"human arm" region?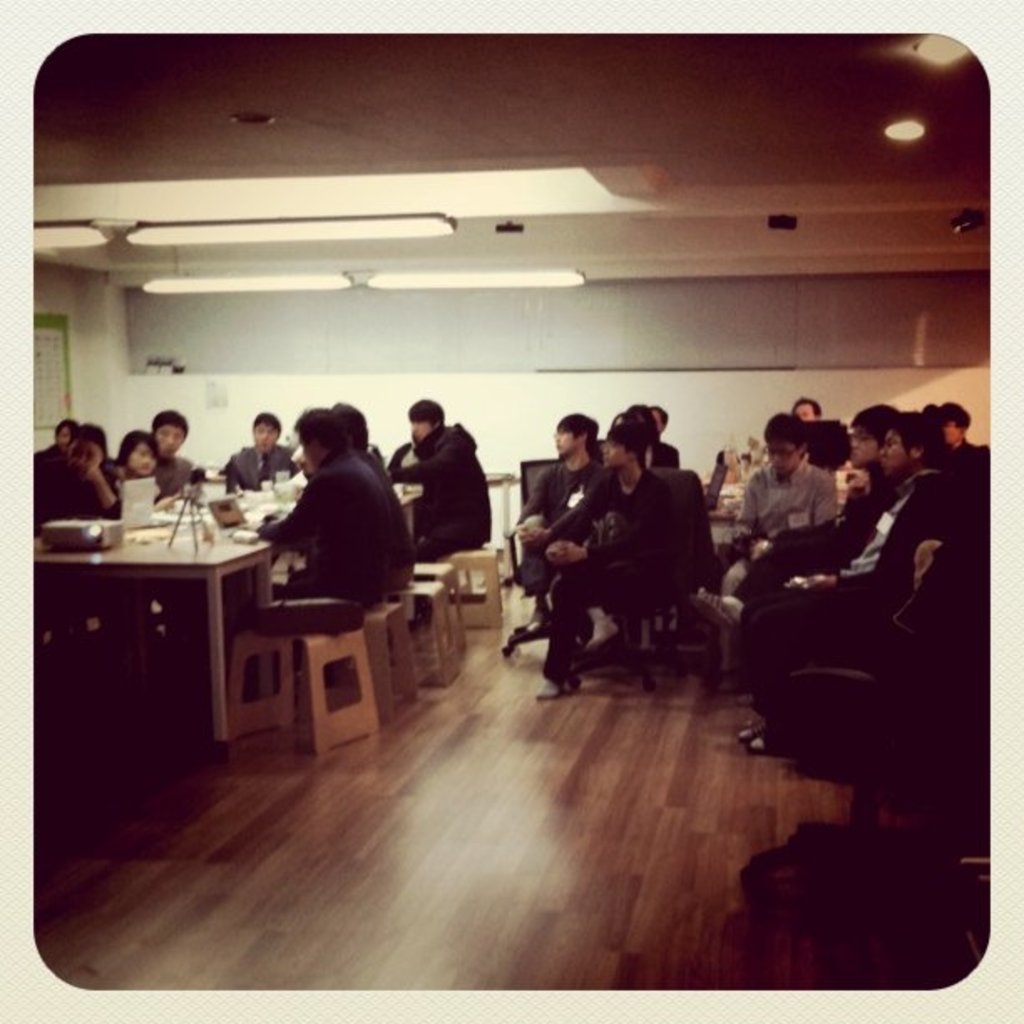
locate(542, 468, 621, 567)
